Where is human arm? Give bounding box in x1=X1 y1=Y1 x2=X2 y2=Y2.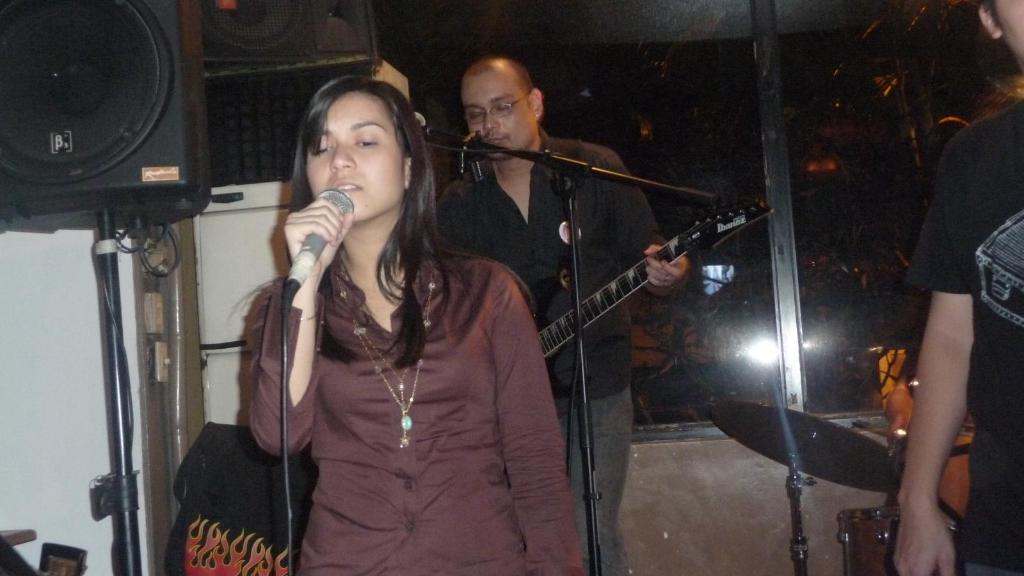
x1=486 y1=273 x2=593 y2=575.
